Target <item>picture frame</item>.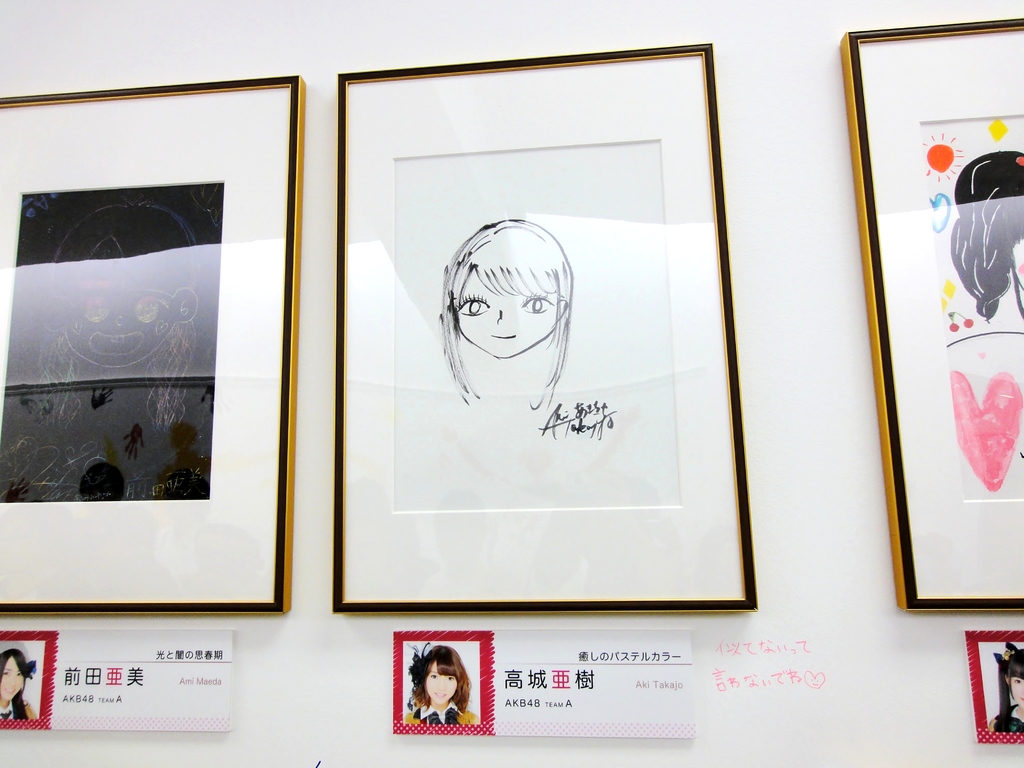
Target region: {"left": 328, "top": 38, "right": 765, "bottom": 613}.
